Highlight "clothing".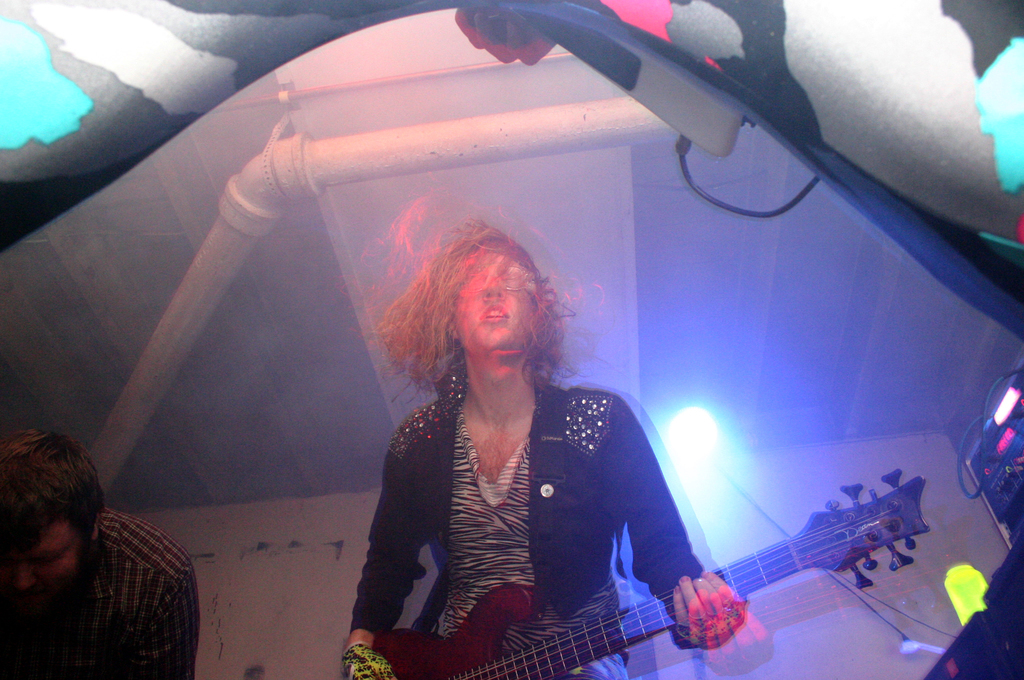
Highlighted region: [352, 339, 708, 661].
